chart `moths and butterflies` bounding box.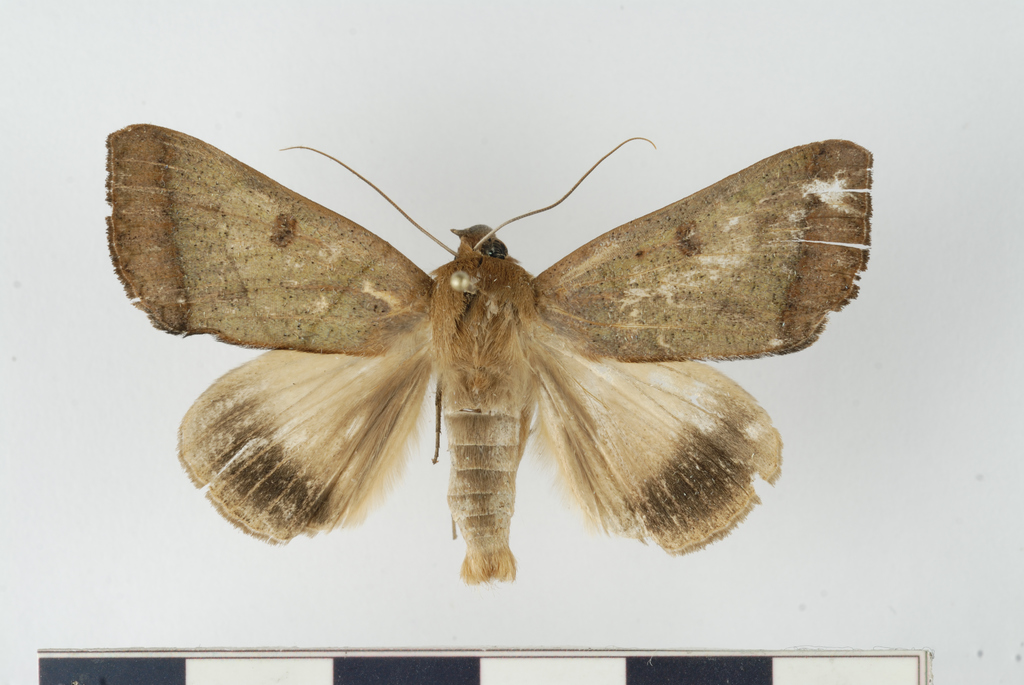
Charted: <bbox>103, 121, 874, 582</bbox>.
